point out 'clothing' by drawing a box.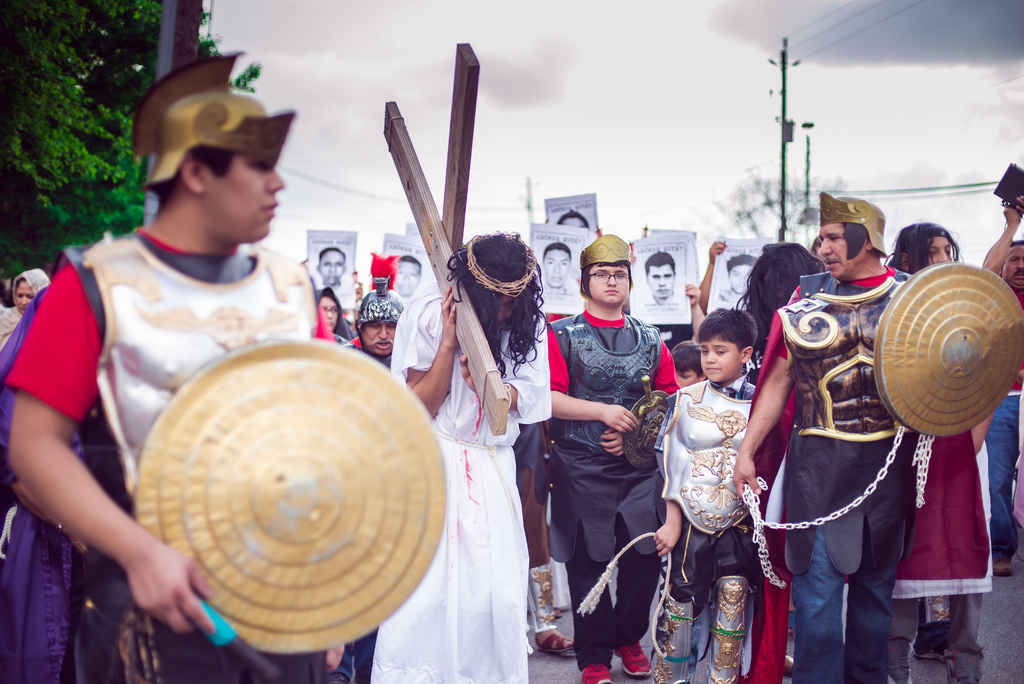
[544,310,680,674].
